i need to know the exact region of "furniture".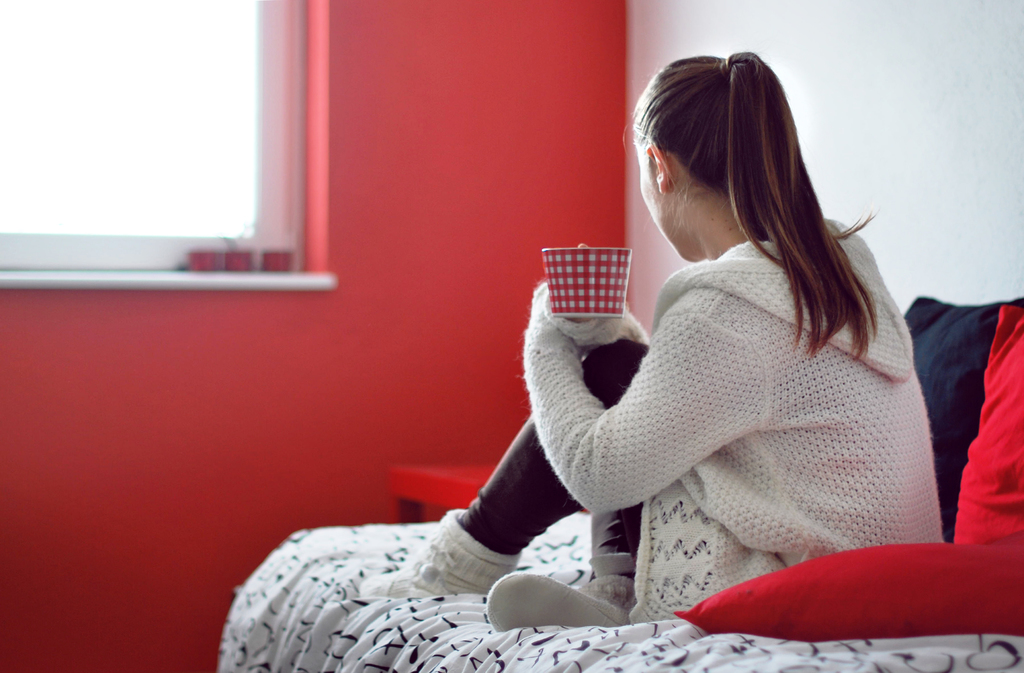
Region: [left=389, top=466, right=492, bottom=523].
